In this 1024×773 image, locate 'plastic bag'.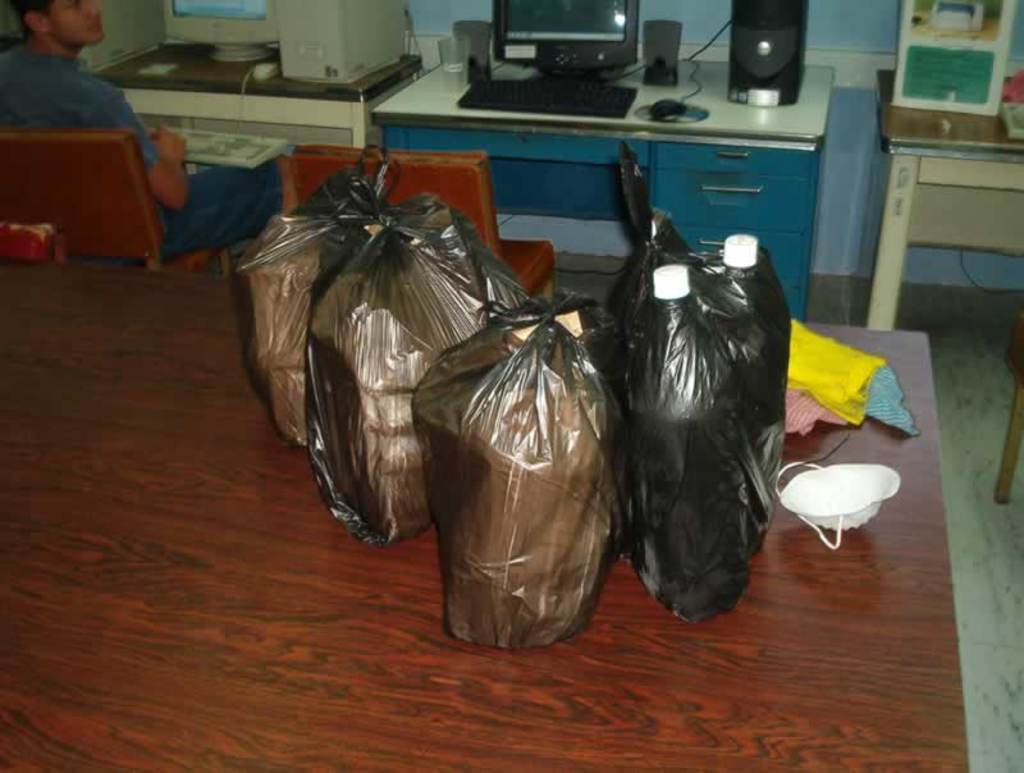
Bounding box: (605,203,796,619).
